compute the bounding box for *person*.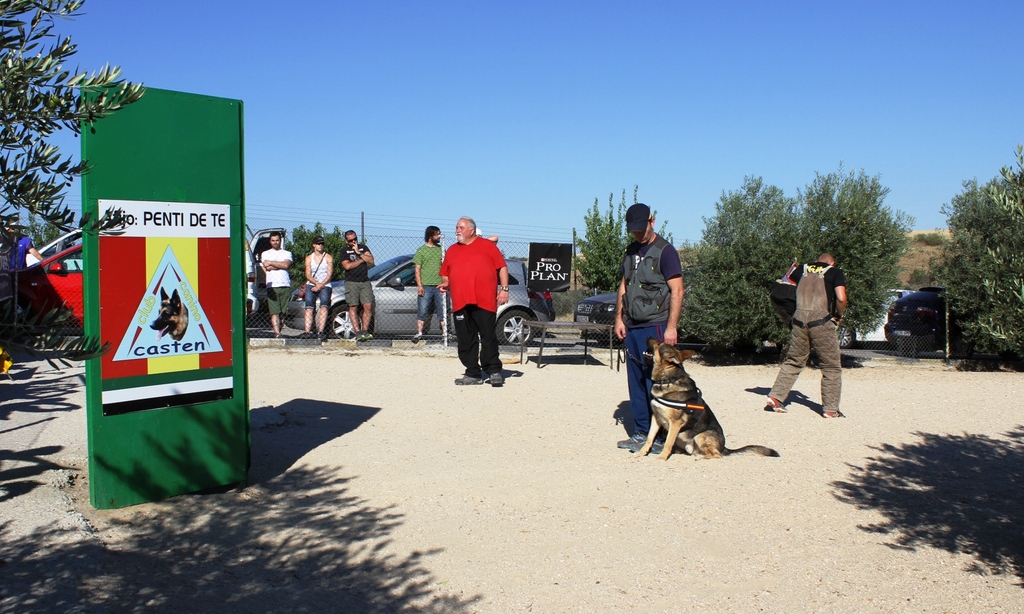
<region>611, 203, 681, 447</region>.
